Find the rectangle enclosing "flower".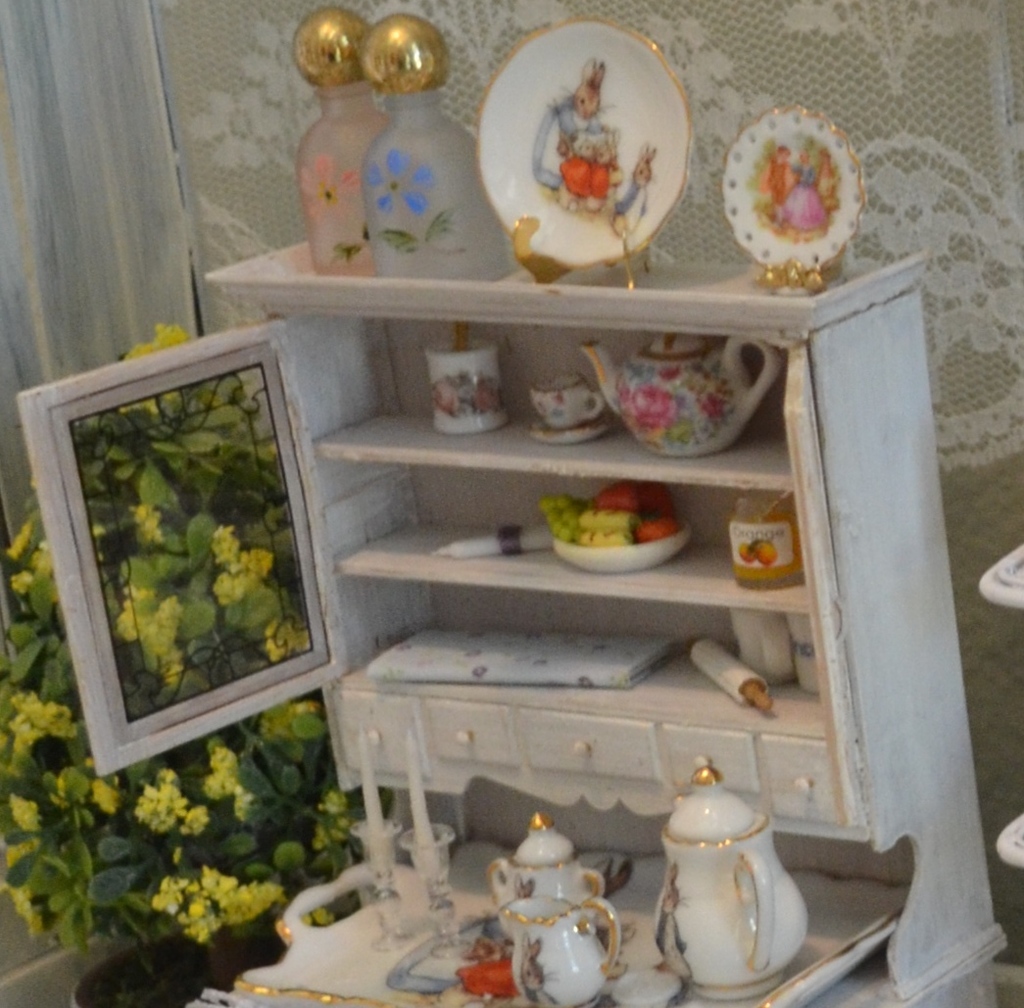
368,153,434,210.
